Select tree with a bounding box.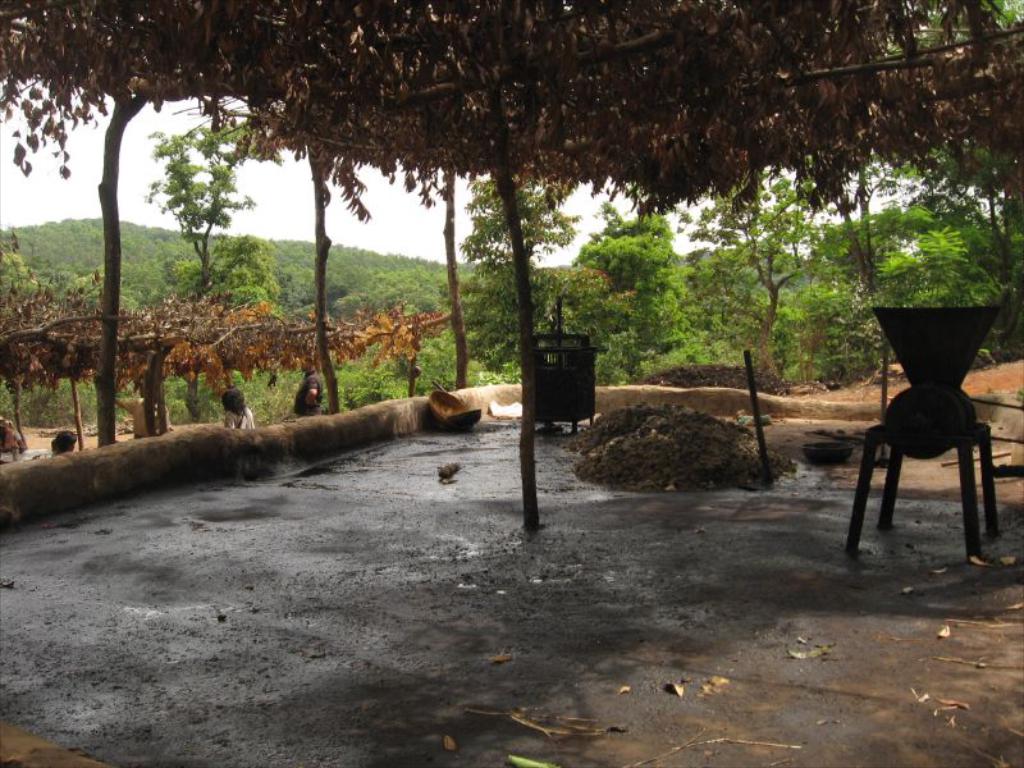
l=404, t=159, r=1023, b=401.
